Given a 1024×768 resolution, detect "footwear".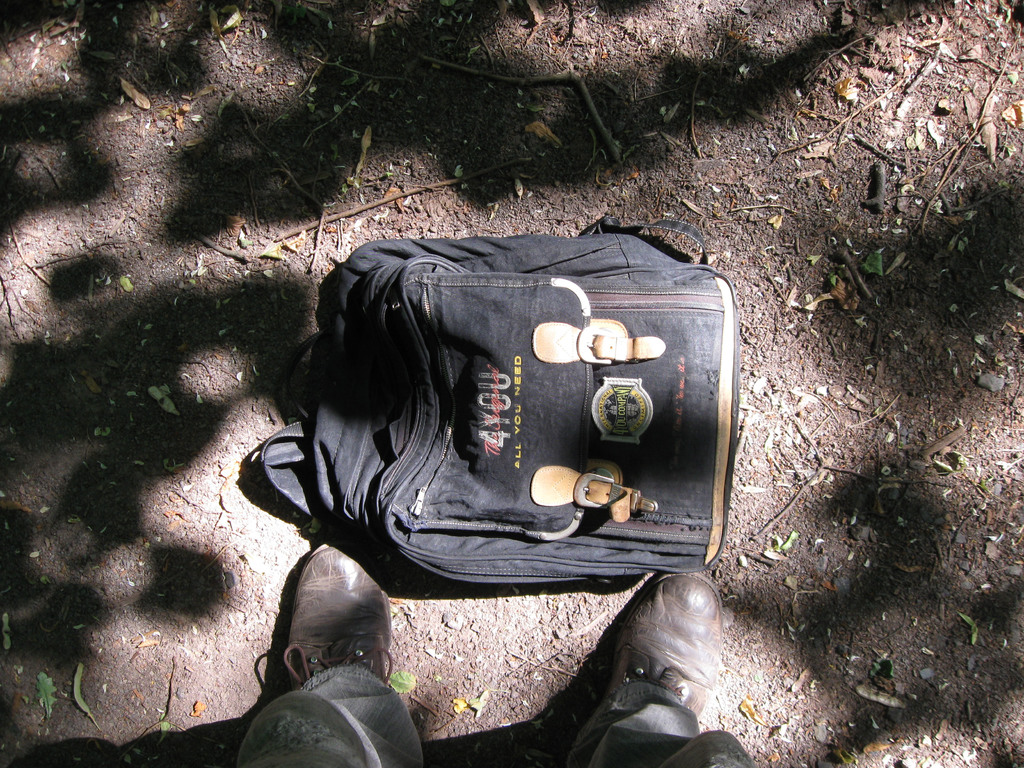
<bbox>285, 538, 392, 684</bbox>.
